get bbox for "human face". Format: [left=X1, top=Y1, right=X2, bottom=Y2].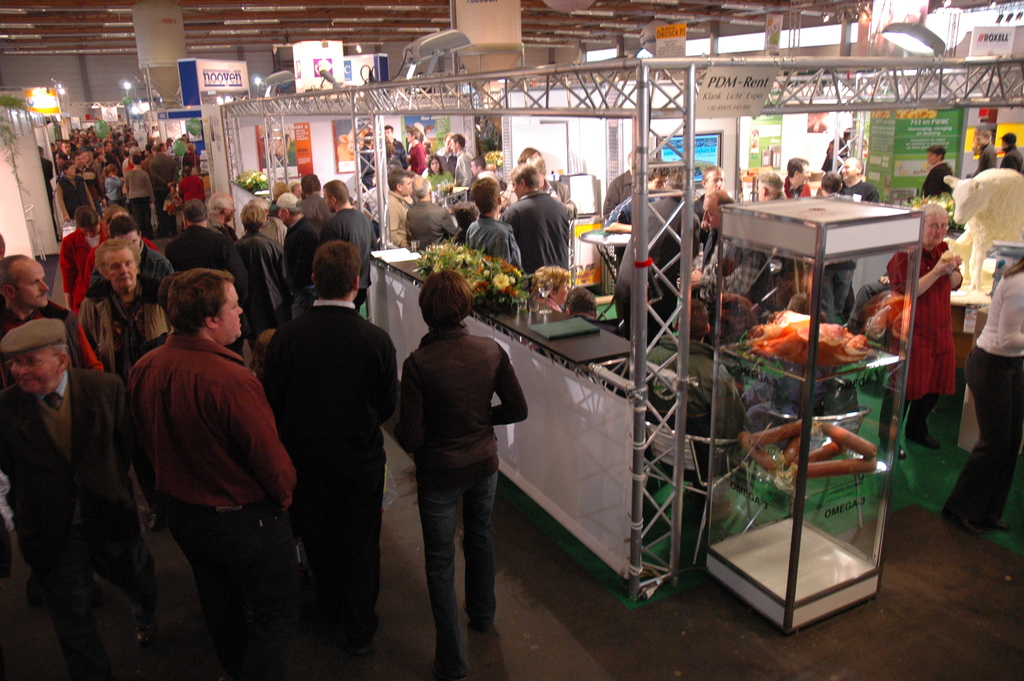
[left=923, top=215, right=950, bottom=249].
